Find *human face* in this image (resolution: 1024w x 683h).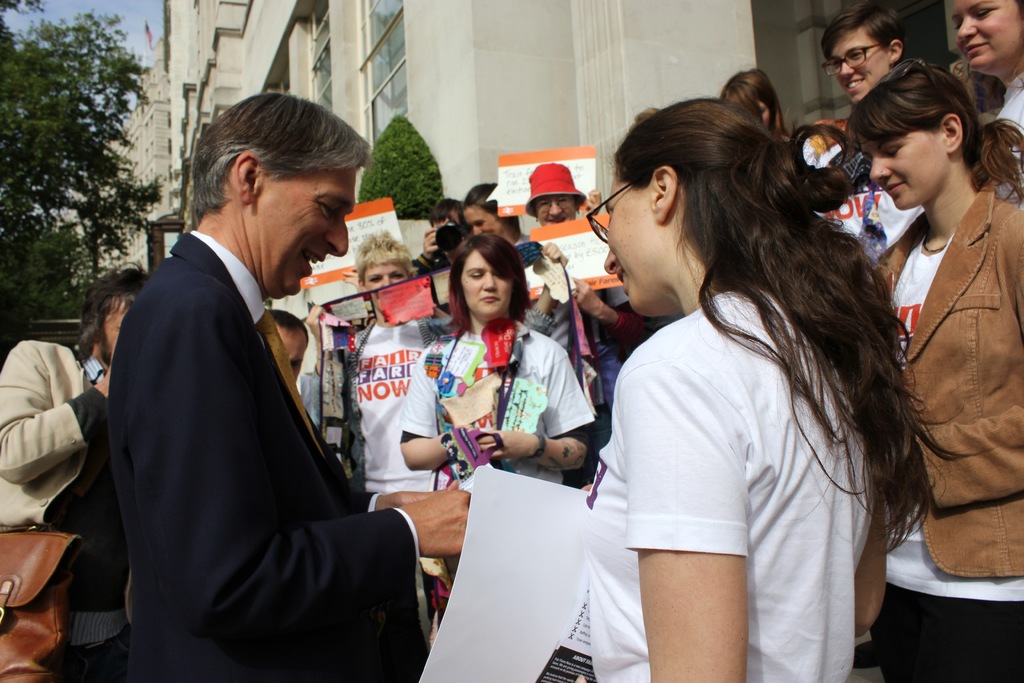
(856,132,943,210).
